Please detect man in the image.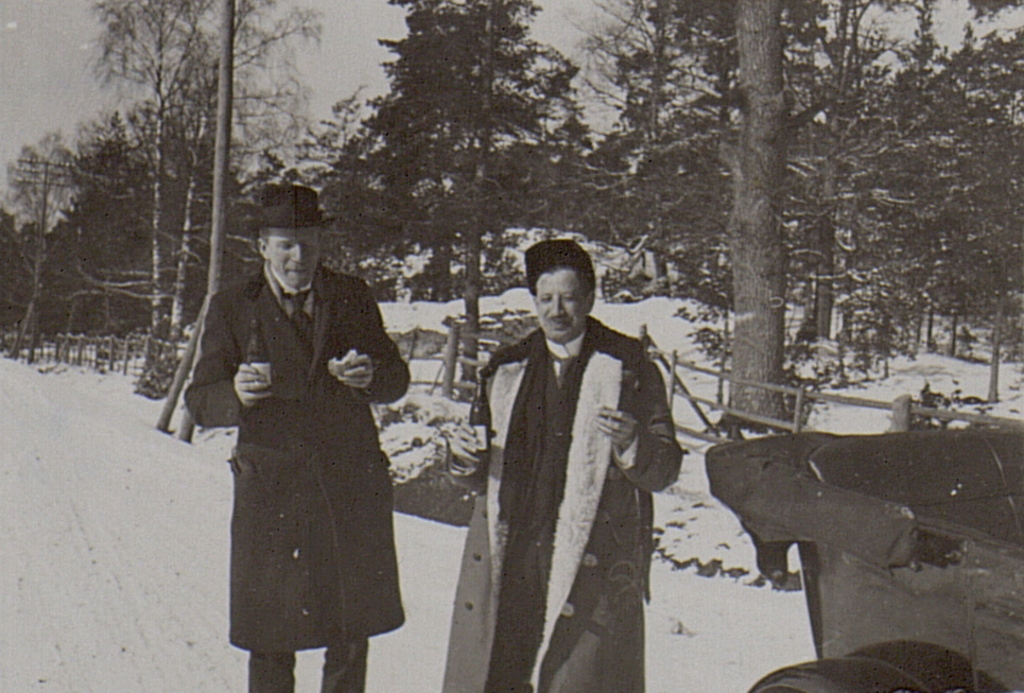
[x1=458, y1=248, x2=688, y2=681].
